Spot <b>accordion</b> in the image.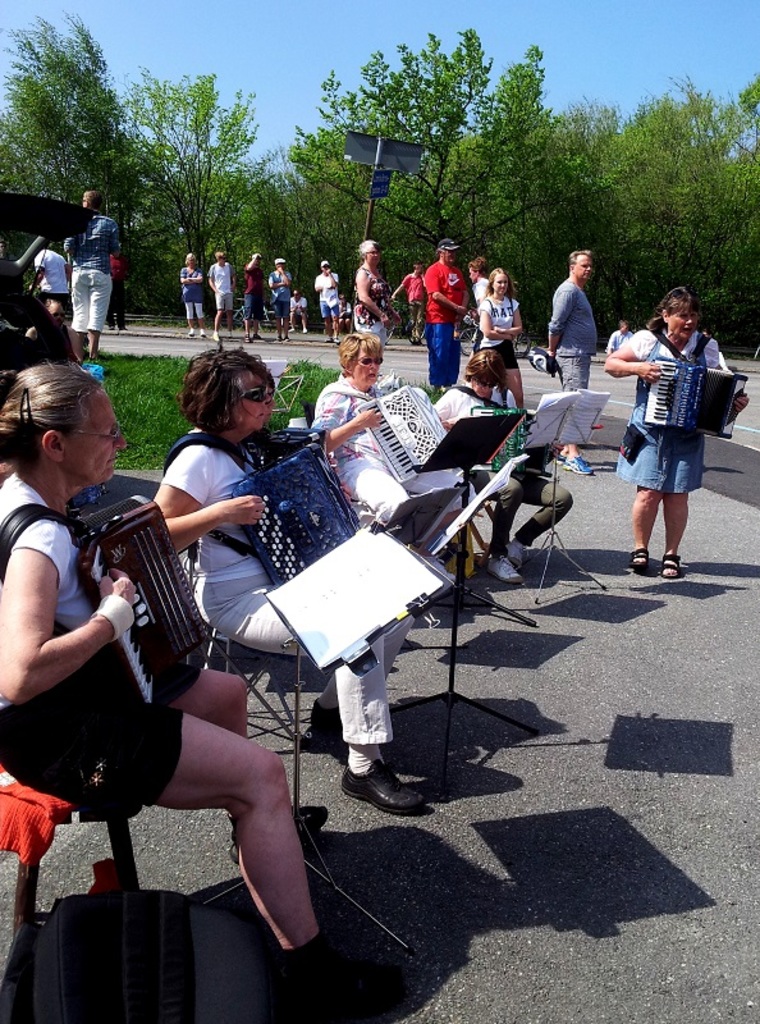
<b>accordion</b> found at 637/361/748/438.
